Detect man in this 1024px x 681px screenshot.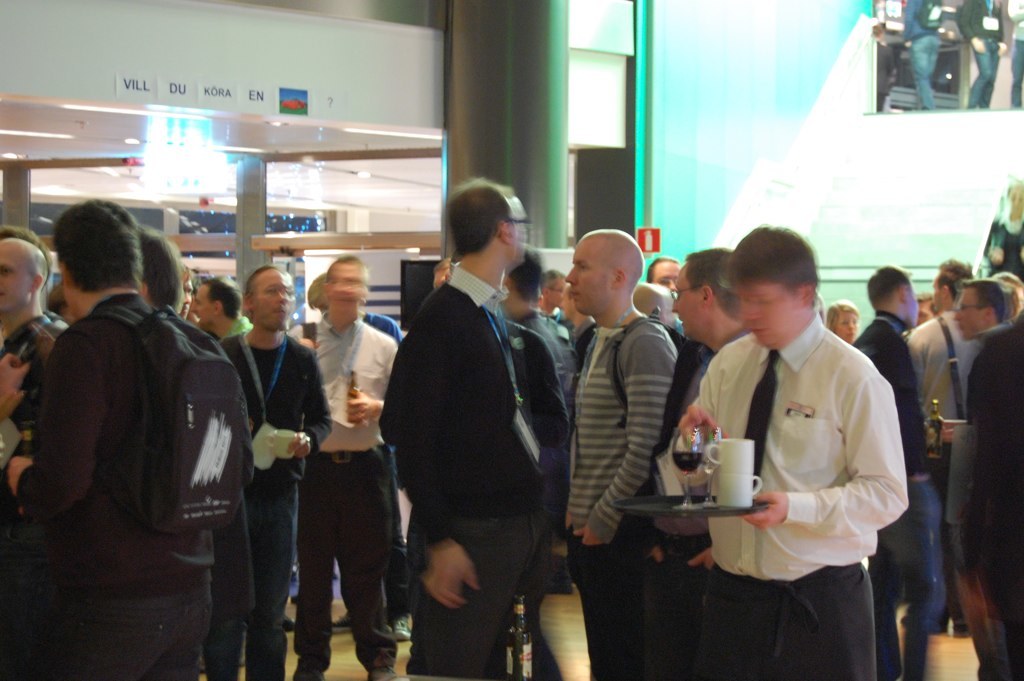
Detection: bbox=[191, 274, 254, 346].
